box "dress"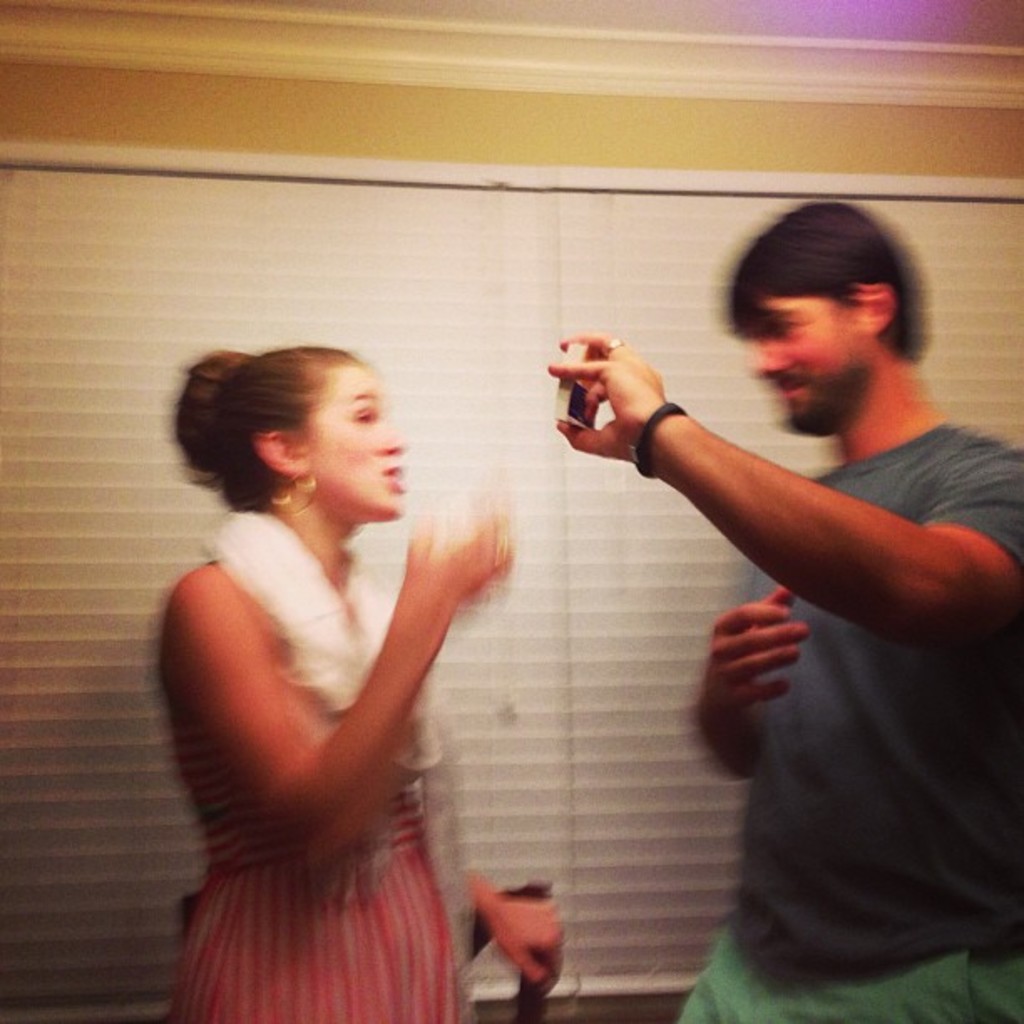
box(159, 671, 458, 1022)
